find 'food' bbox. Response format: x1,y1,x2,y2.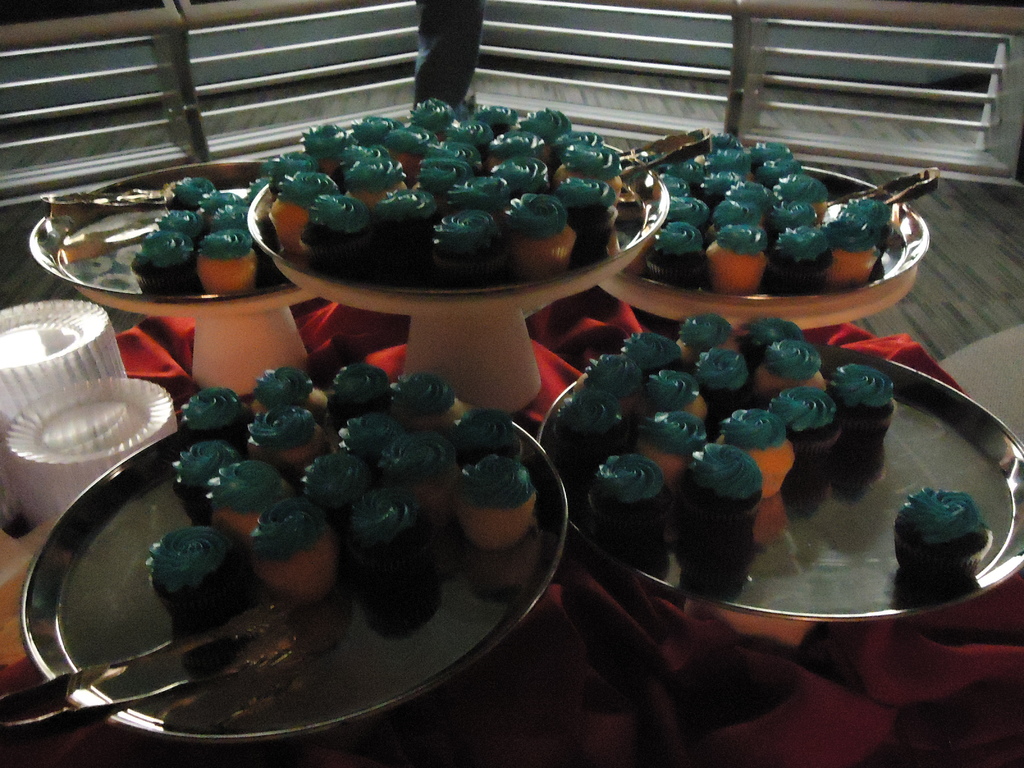
447,175,510,210.
